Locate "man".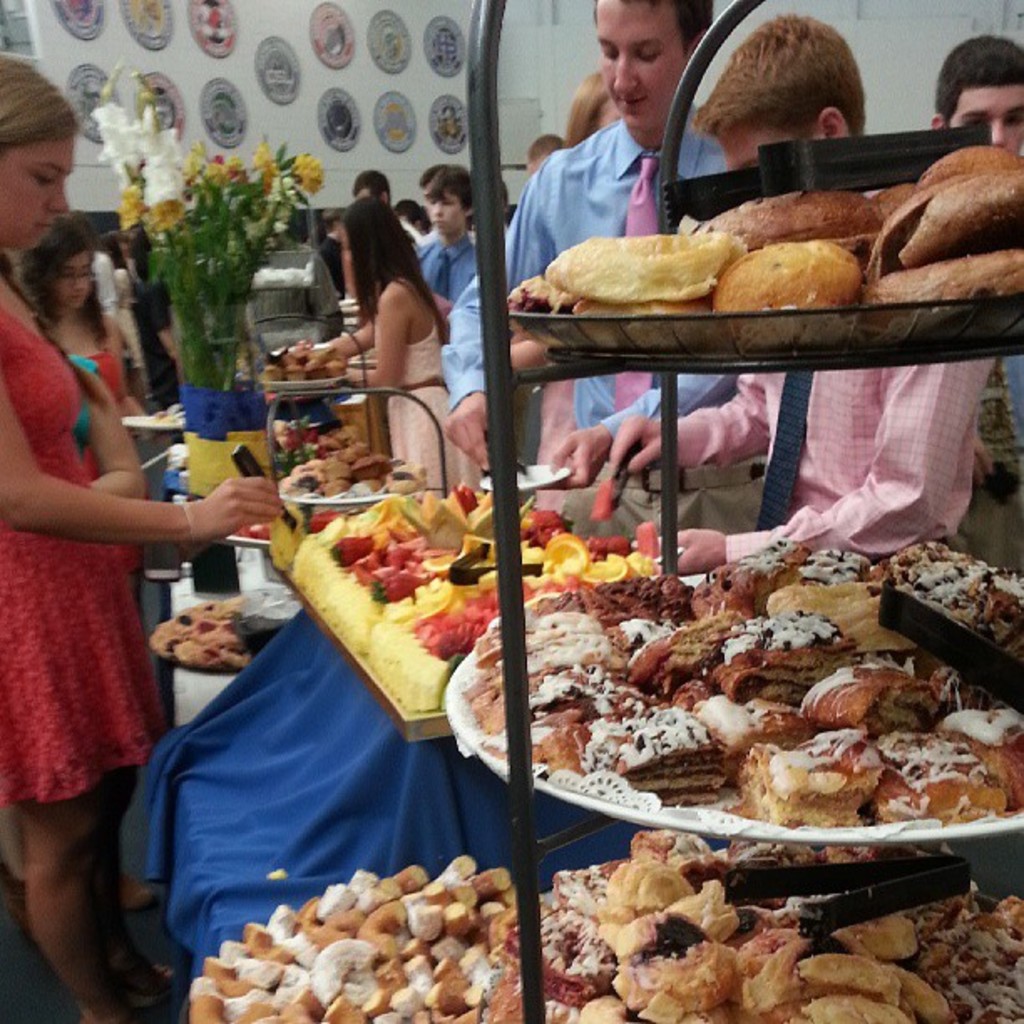
Bounding box: [925,38,1021,574].
